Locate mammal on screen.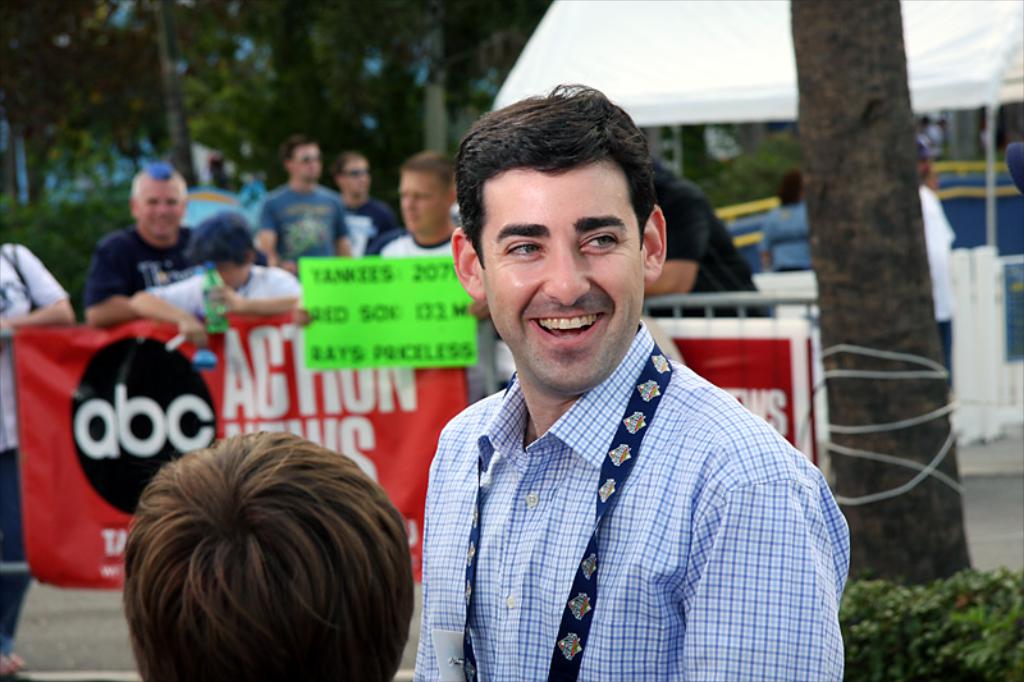
On screen at <region>113, 424, 413, 681</region>.
